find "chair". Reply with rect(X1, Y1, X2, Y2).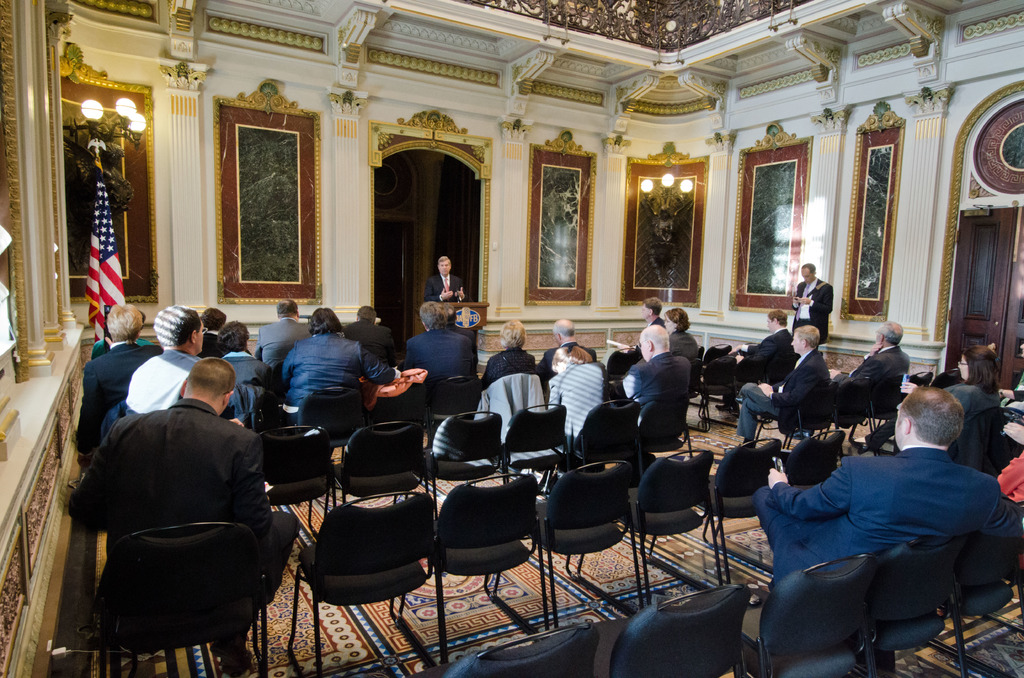
rect(728, 547, 873, 677).
